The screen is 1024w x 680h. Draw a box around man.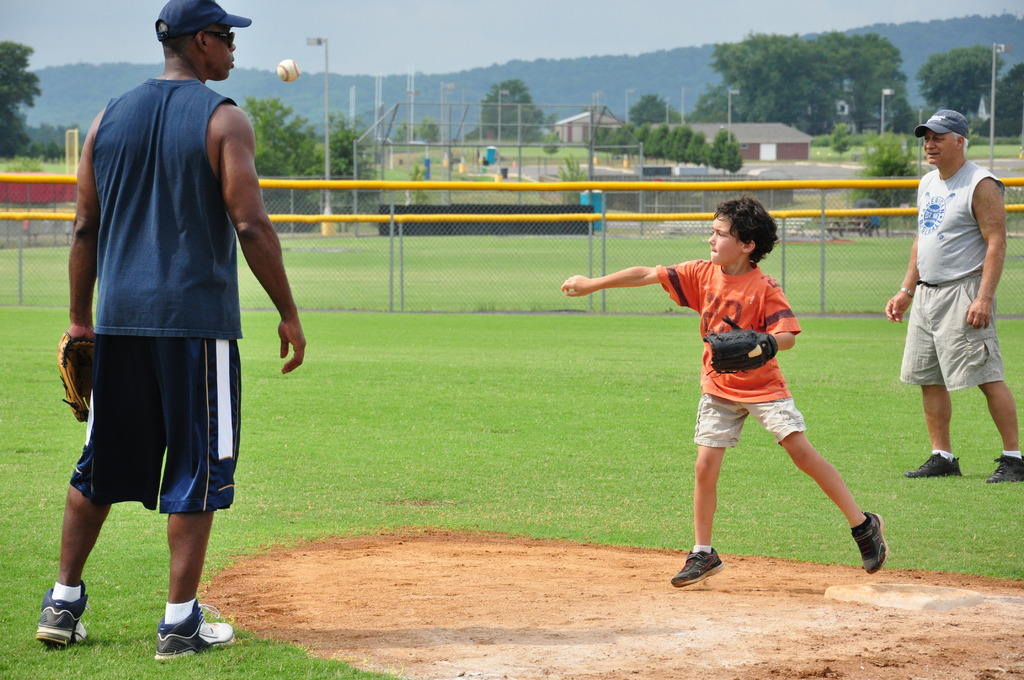
crop(66, 13, 285, 622).
